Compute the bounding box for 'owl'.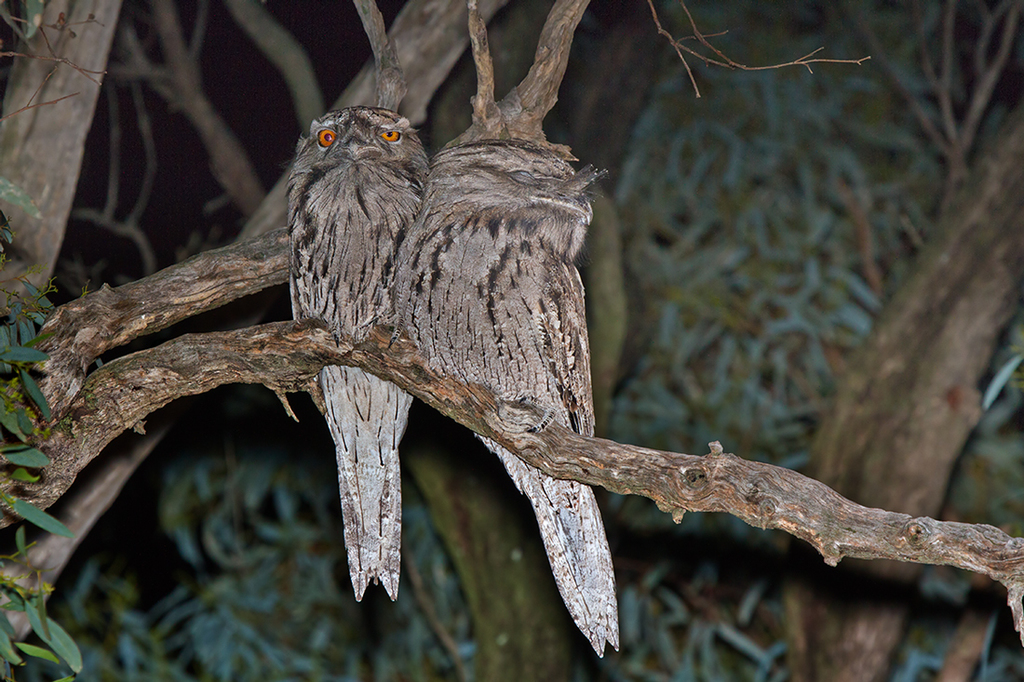
BBox(397, 137, 613, 667).
